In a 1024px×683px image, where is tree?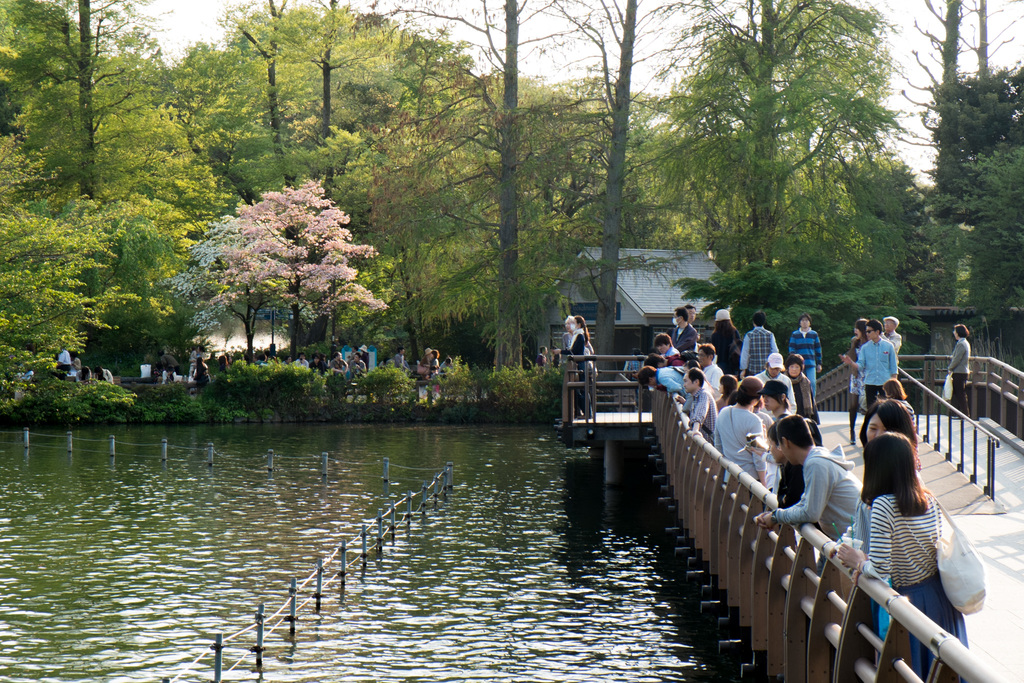
[170,150,385,371].
